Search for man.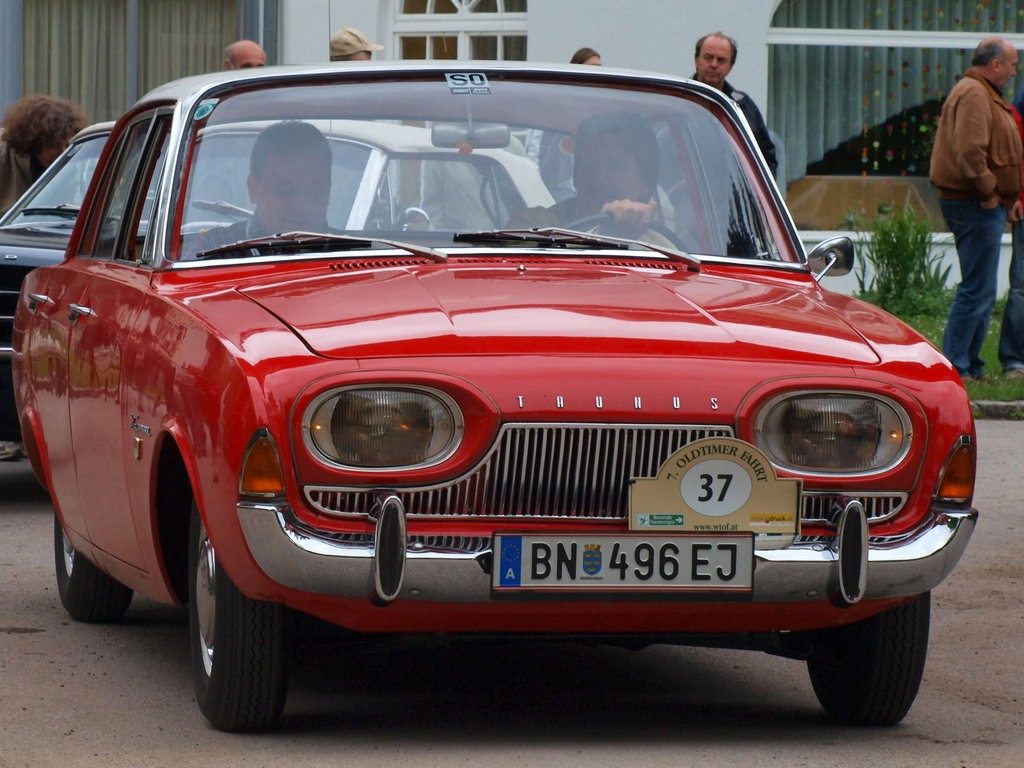
Found at [left=929, top=39, right=1016, bottom=384].
